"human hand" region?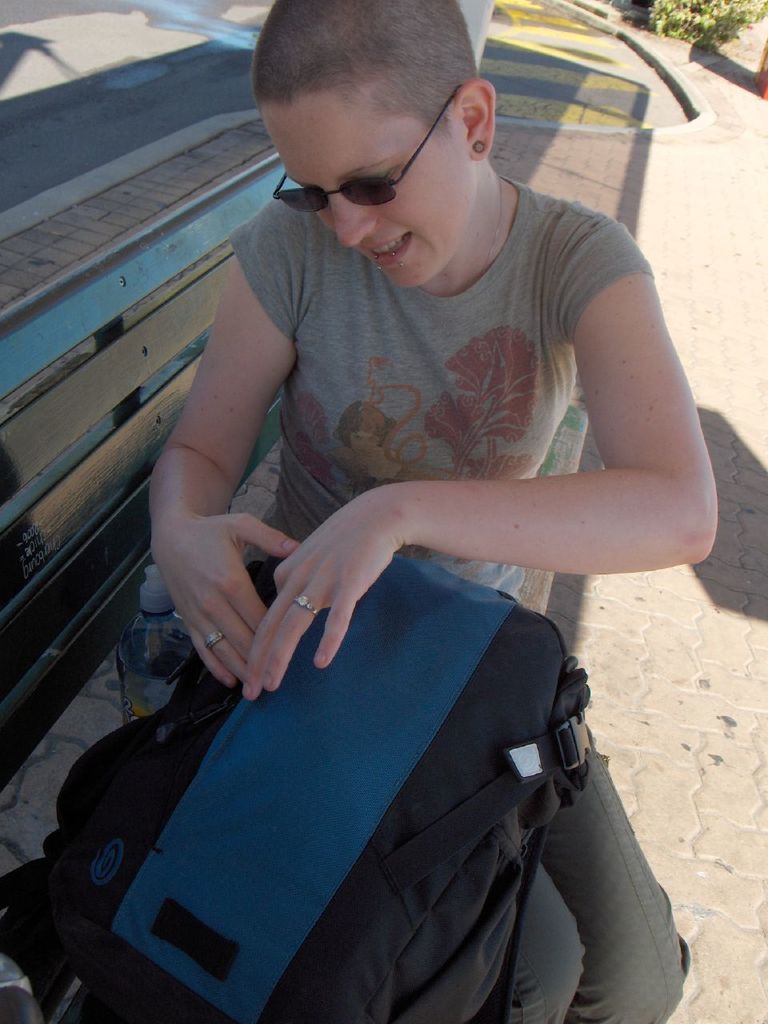
262/463/452/672
